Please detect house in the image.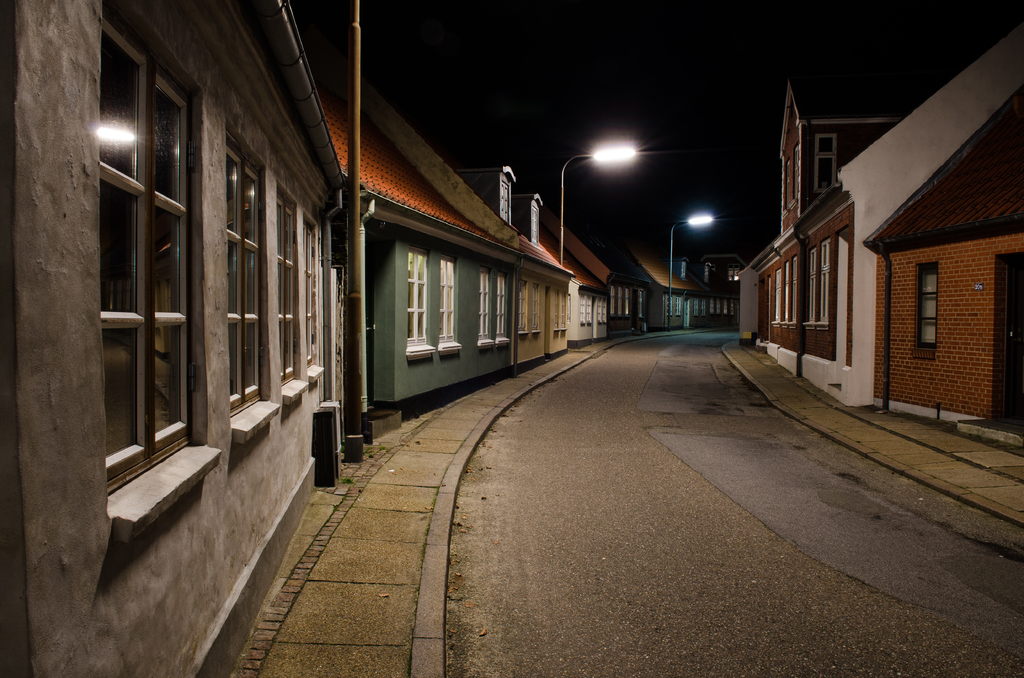
detection(1, 0, 346, 677).
